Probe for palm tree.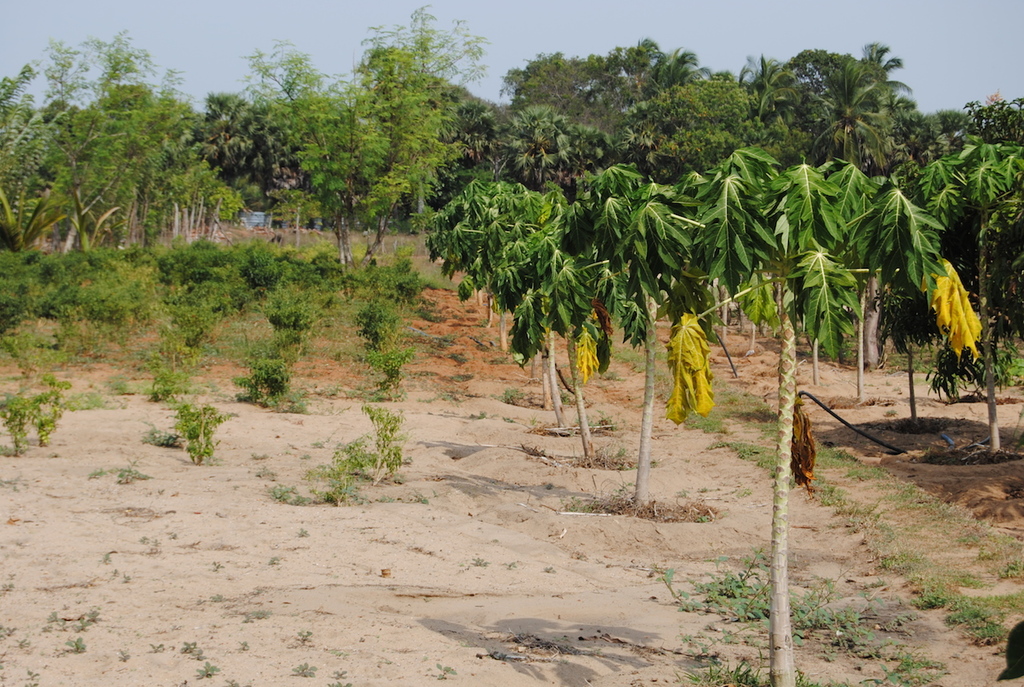
Probe result: 690 164 761 509.
